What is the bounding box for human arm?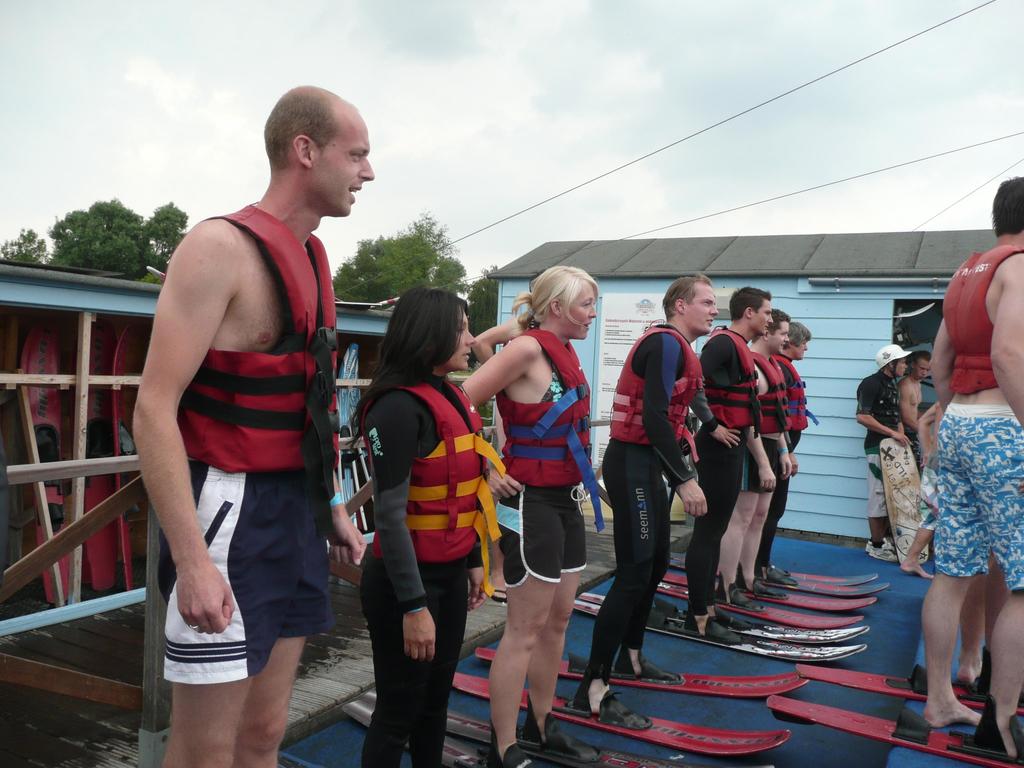
[x1=689, y1=342, x2=744, y2=451].
